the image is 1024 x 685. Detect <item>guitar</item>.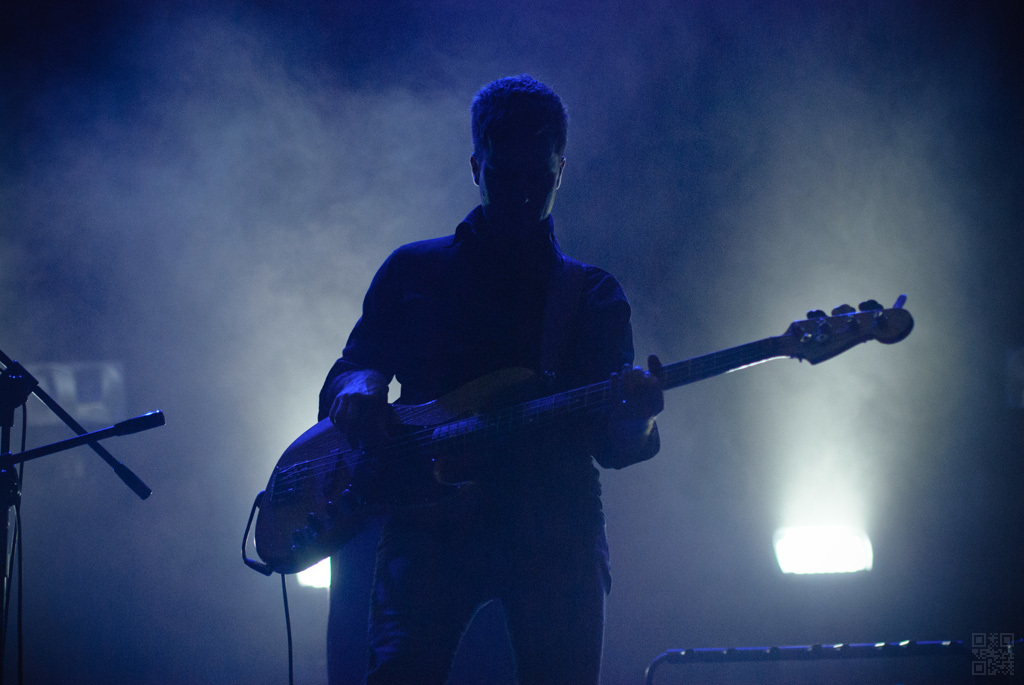
Detection: <region>247, 315, 914, 583</region>.
